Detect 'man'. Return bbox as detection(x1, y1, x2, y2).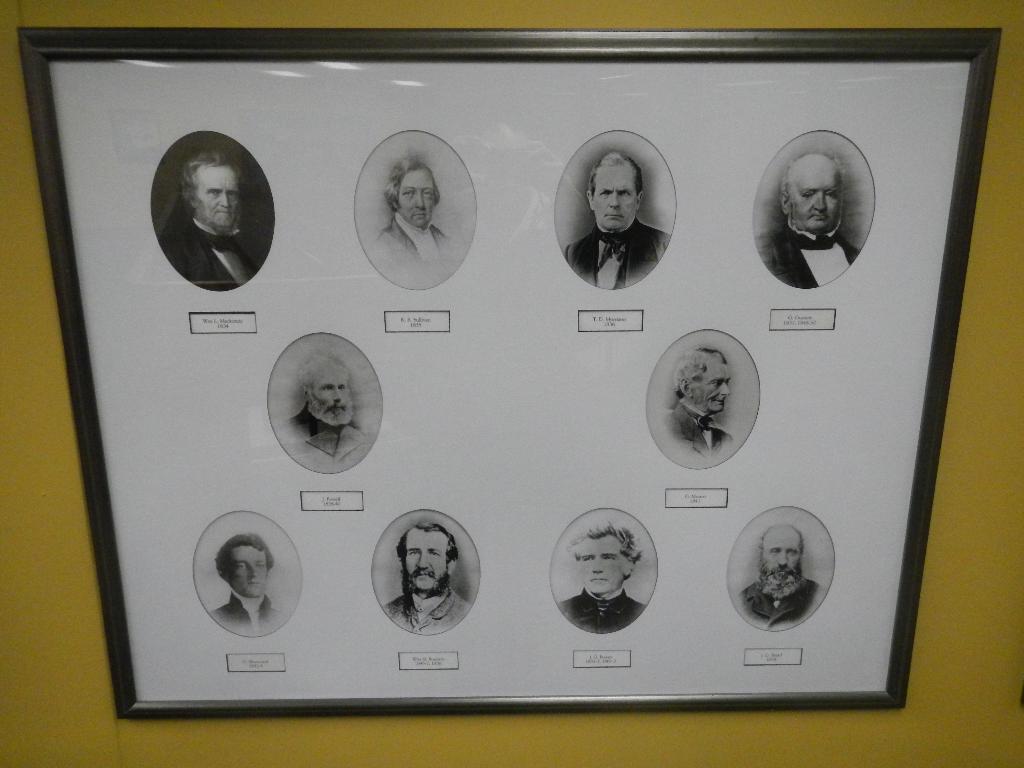
detection(378, 523, 477, 640).
